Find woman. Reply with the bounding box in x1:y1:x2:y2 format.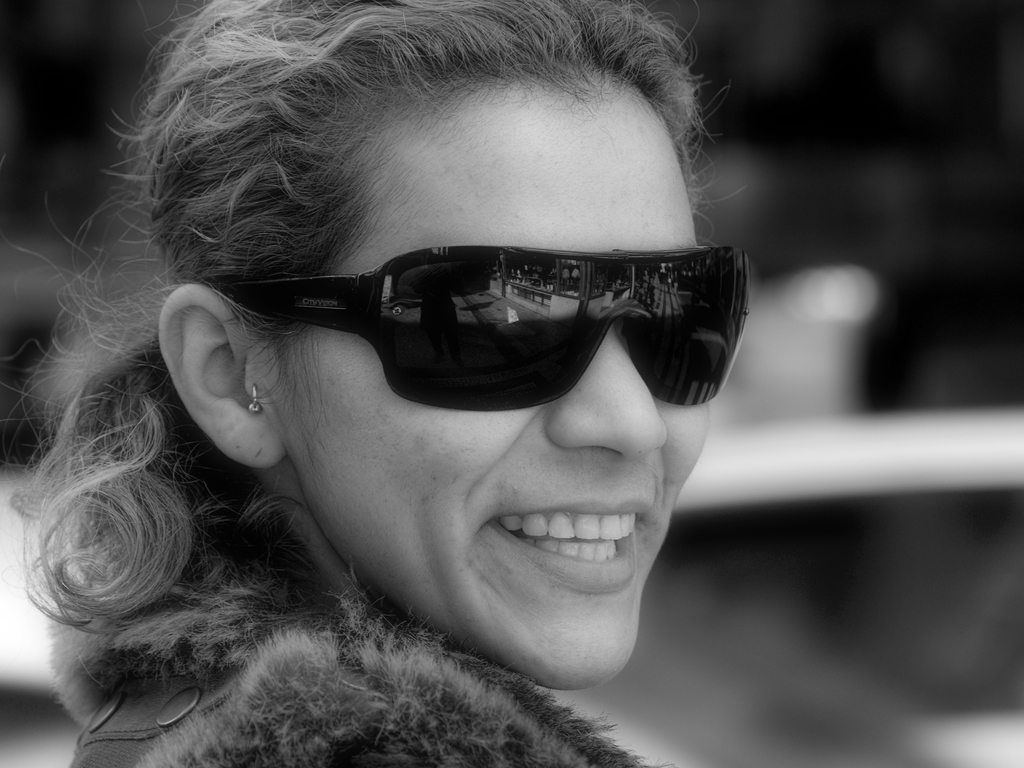
0:0:794:767.
